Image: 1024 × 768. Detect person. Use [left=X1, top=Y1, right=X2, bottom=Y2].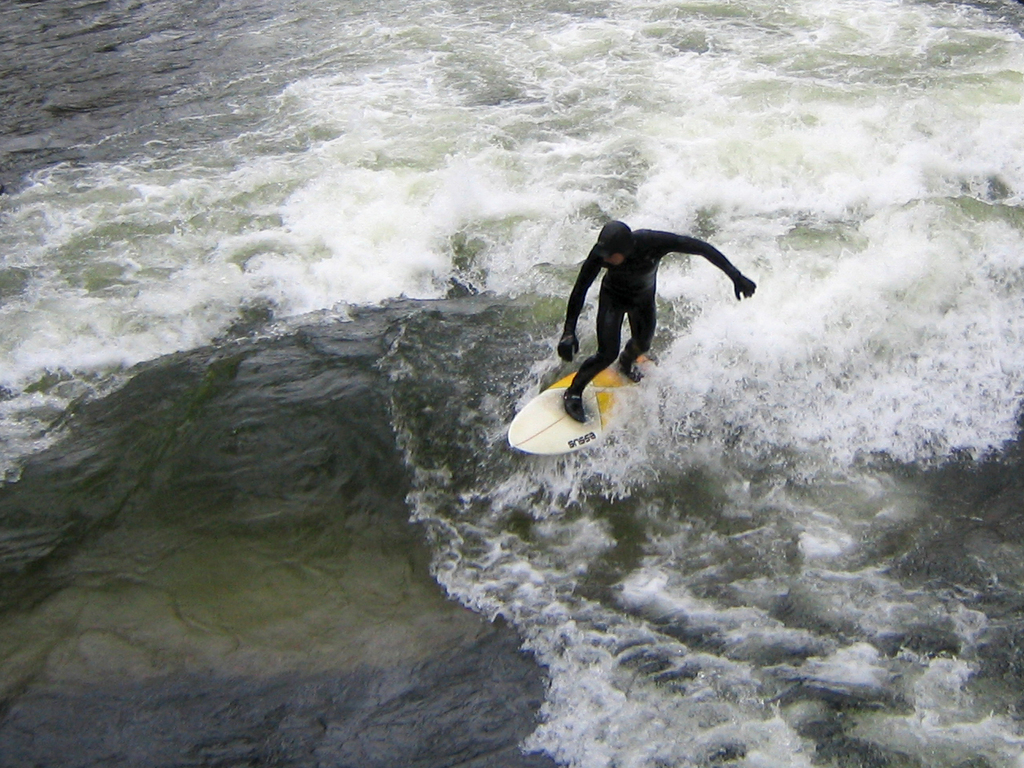
[left=554, top=216, right=758, bottom=424].
